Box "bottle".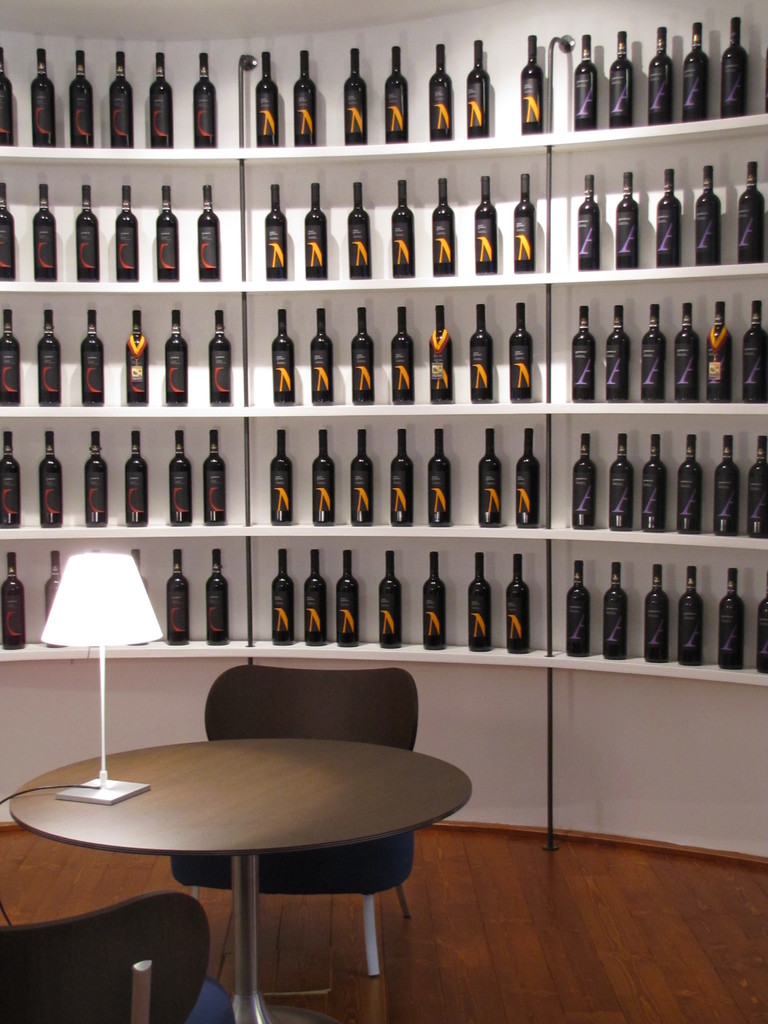
673 567 708 670.
